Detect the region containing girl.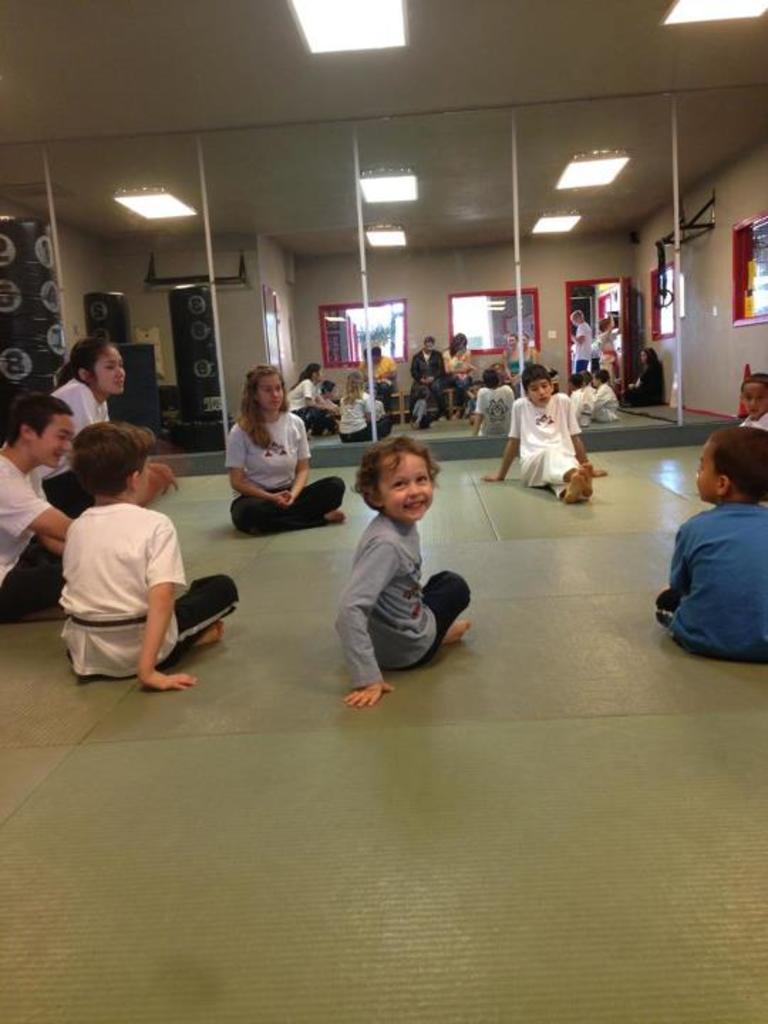
{"x1": 228, "y1": 361, "x2": 353, "y2": 526}.
